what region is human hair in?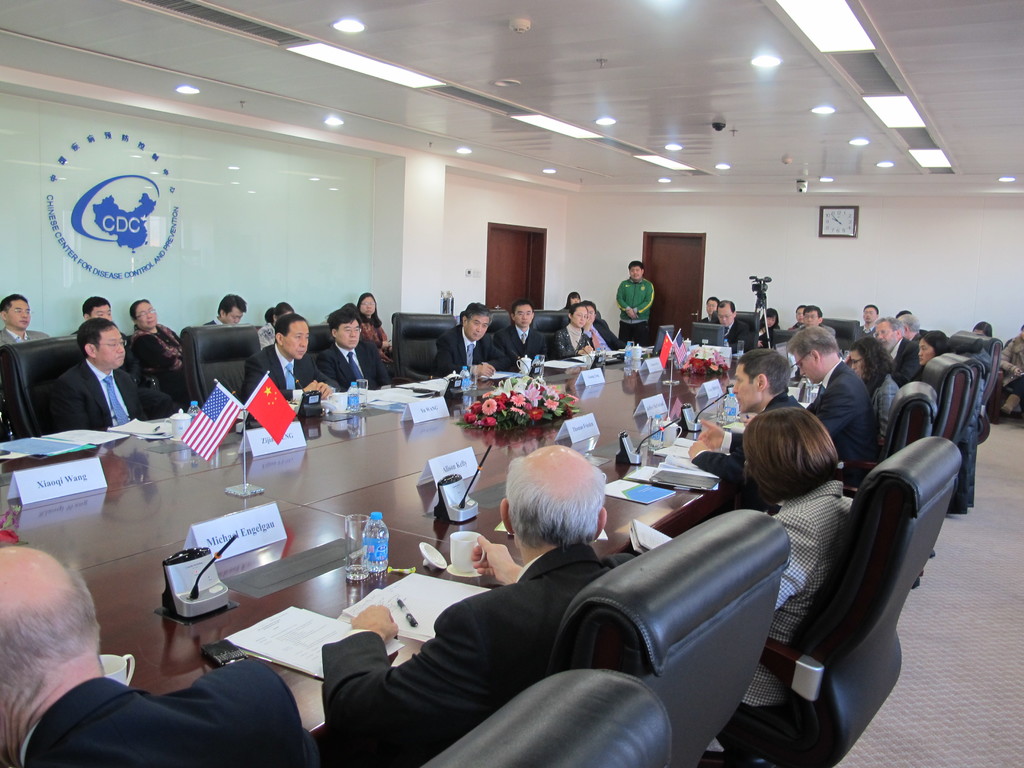
(x1=0, y1=292, x2=29, y2=319).
